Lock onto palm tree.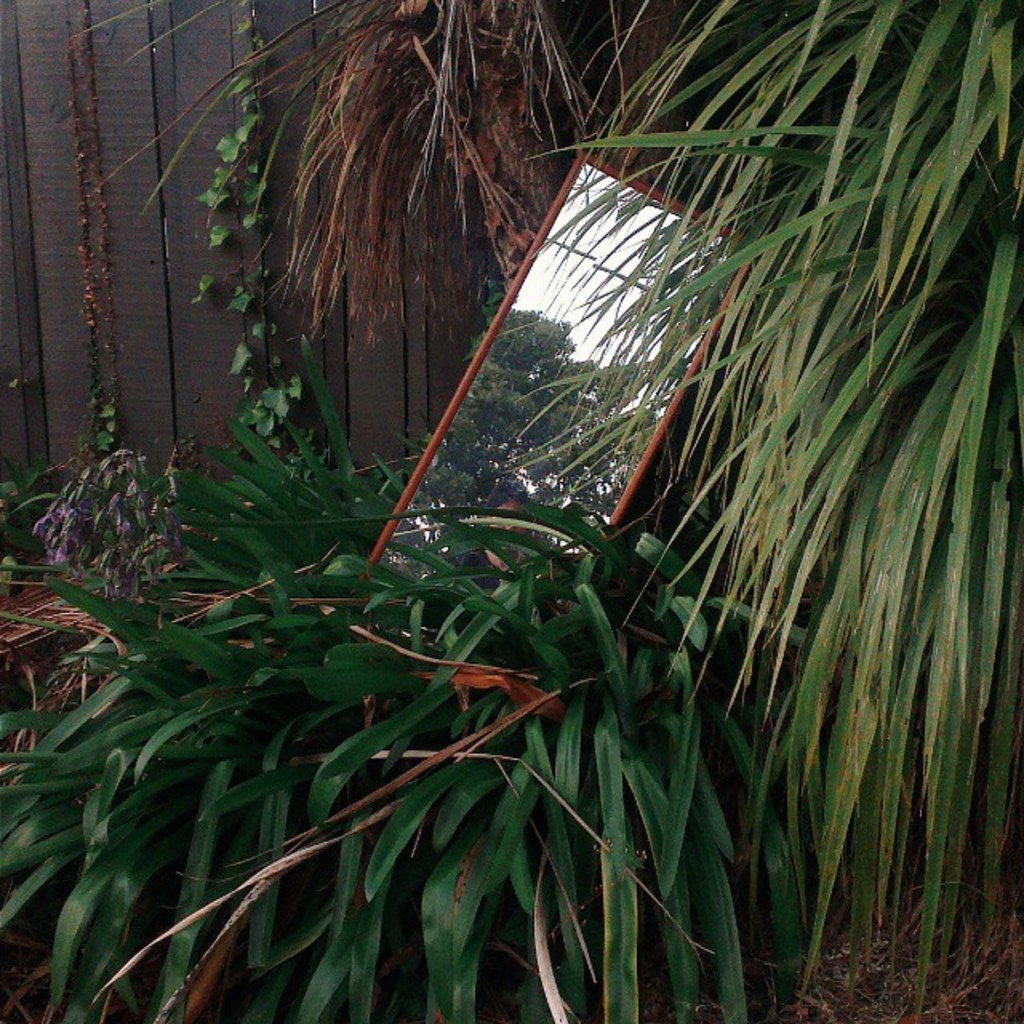
Locked: <bbox>0, 22, 1022, 1013</bbox>.
